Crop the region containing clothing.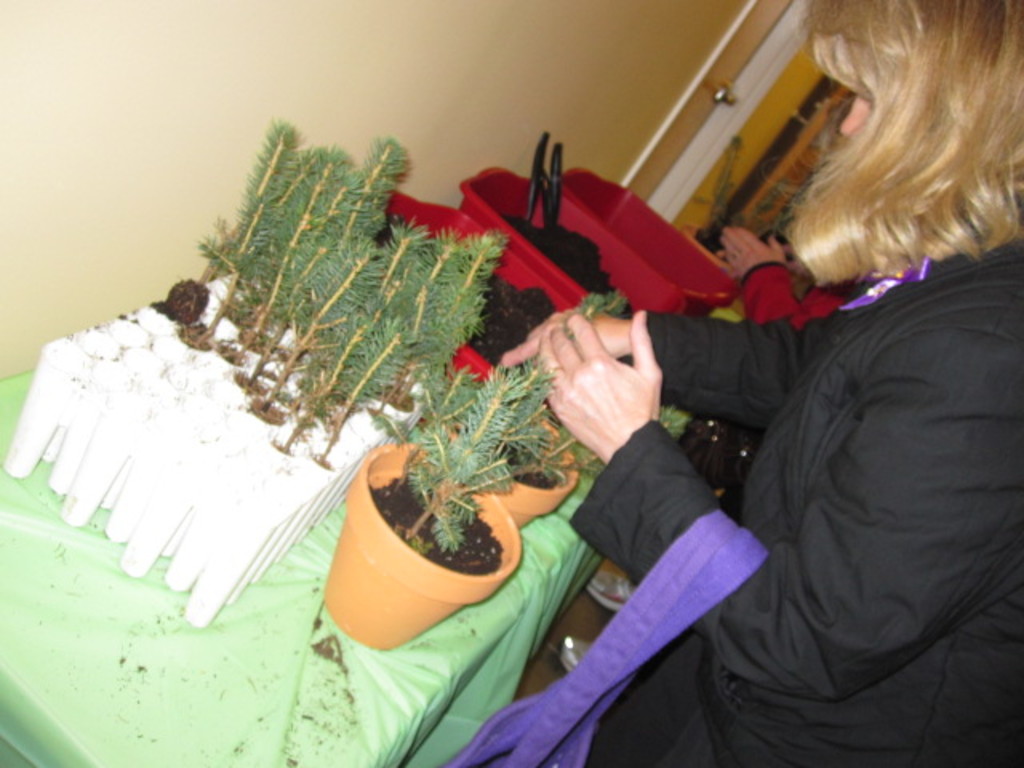
Crop region: 669/133/1023/767.
